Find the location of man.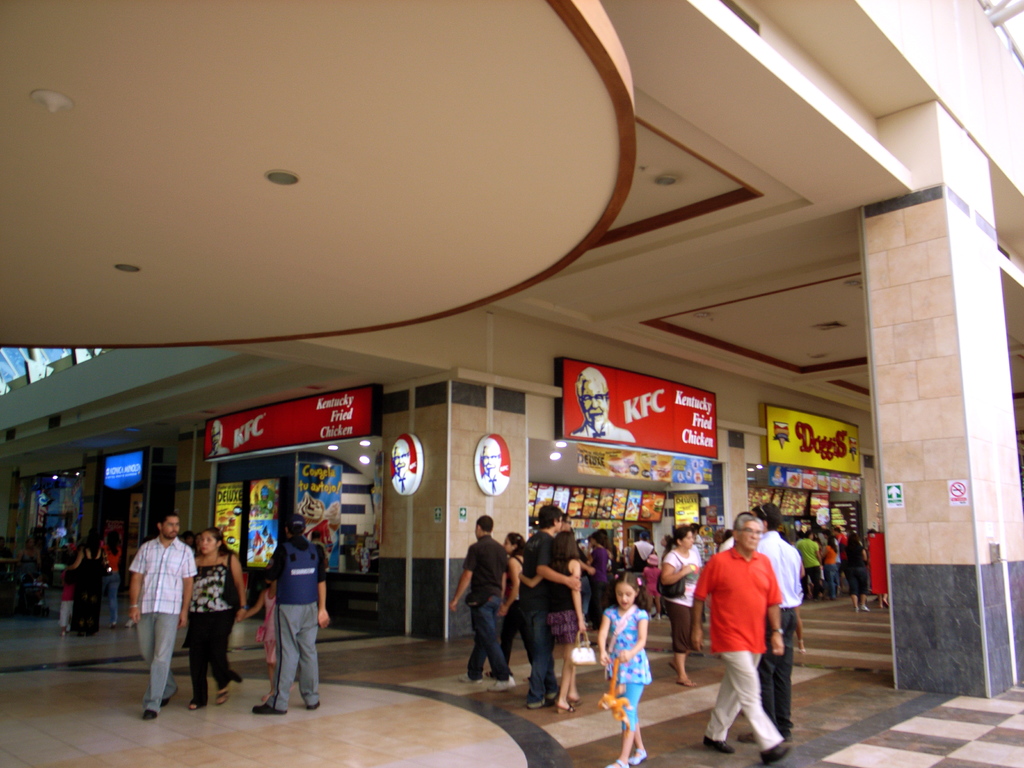
Location: (207, 420, 230, 456).
